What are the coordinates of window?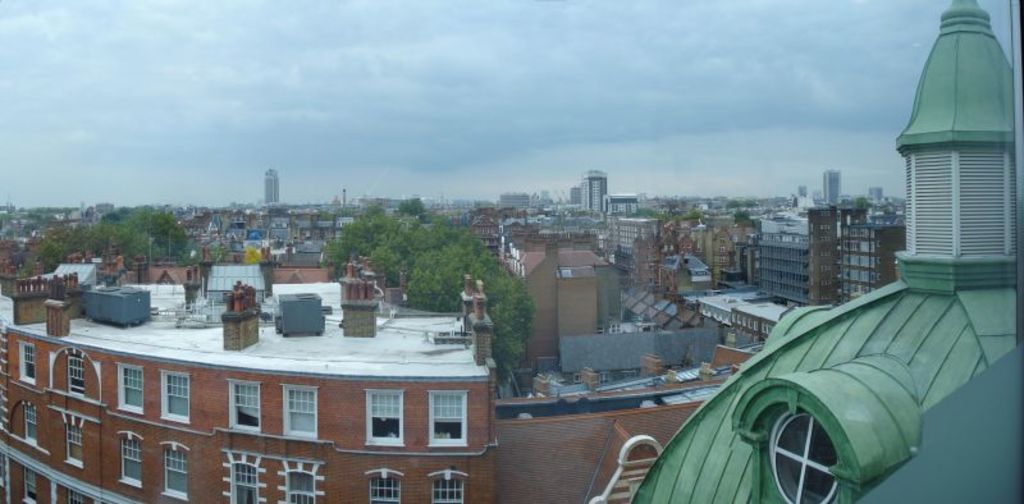
<region>366, 468, 407, 503</region>.
